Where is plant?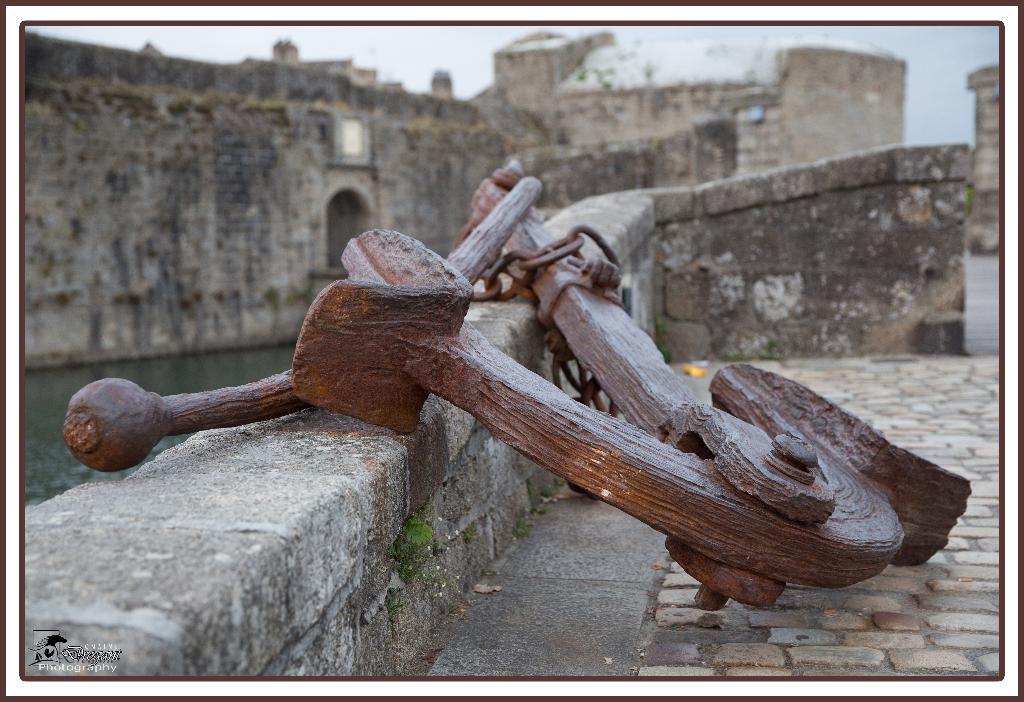
locate(644, 307, 675, 369).
